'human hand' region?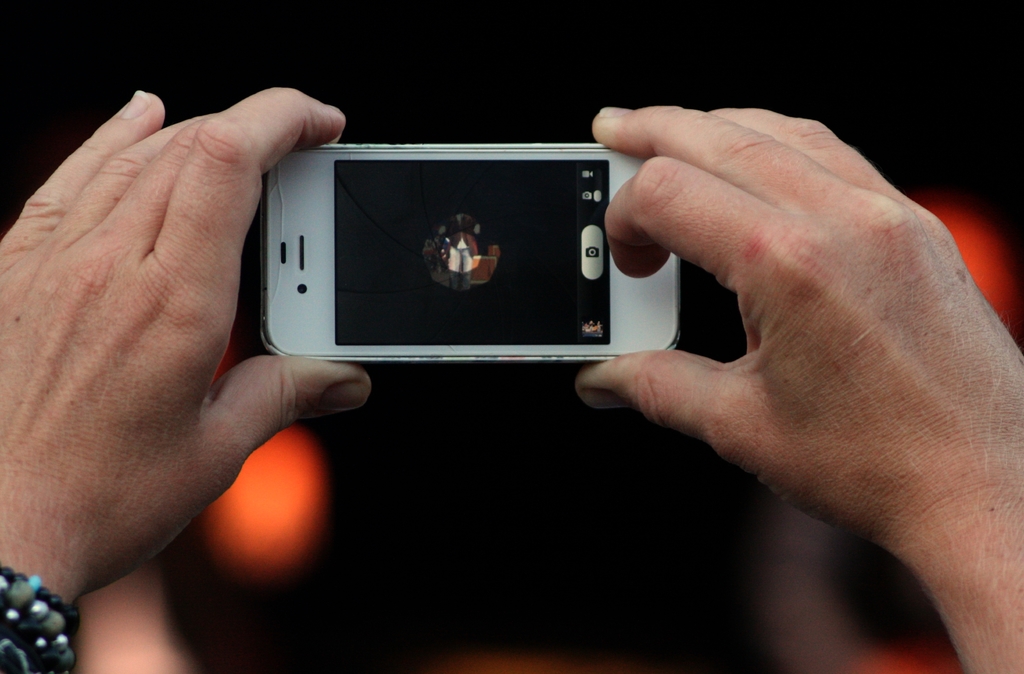
(570,104,1023,544)
